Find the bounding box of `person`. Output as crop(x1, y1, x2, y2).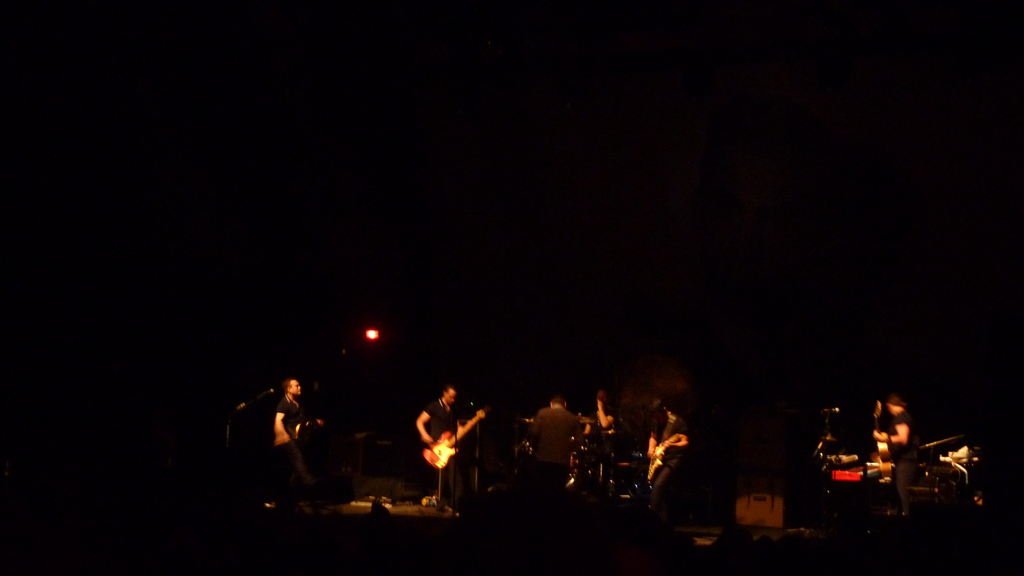
crop(273, 374, 316, 497).
